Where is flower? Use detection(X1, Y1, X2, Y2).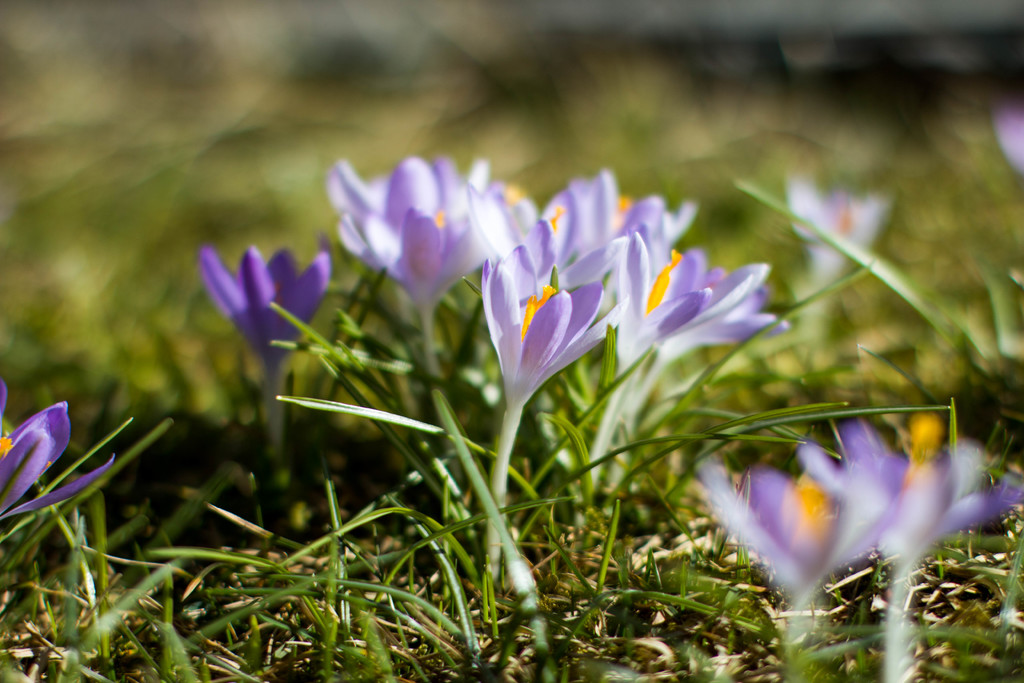
detection(992, 97, 1023, 179).
